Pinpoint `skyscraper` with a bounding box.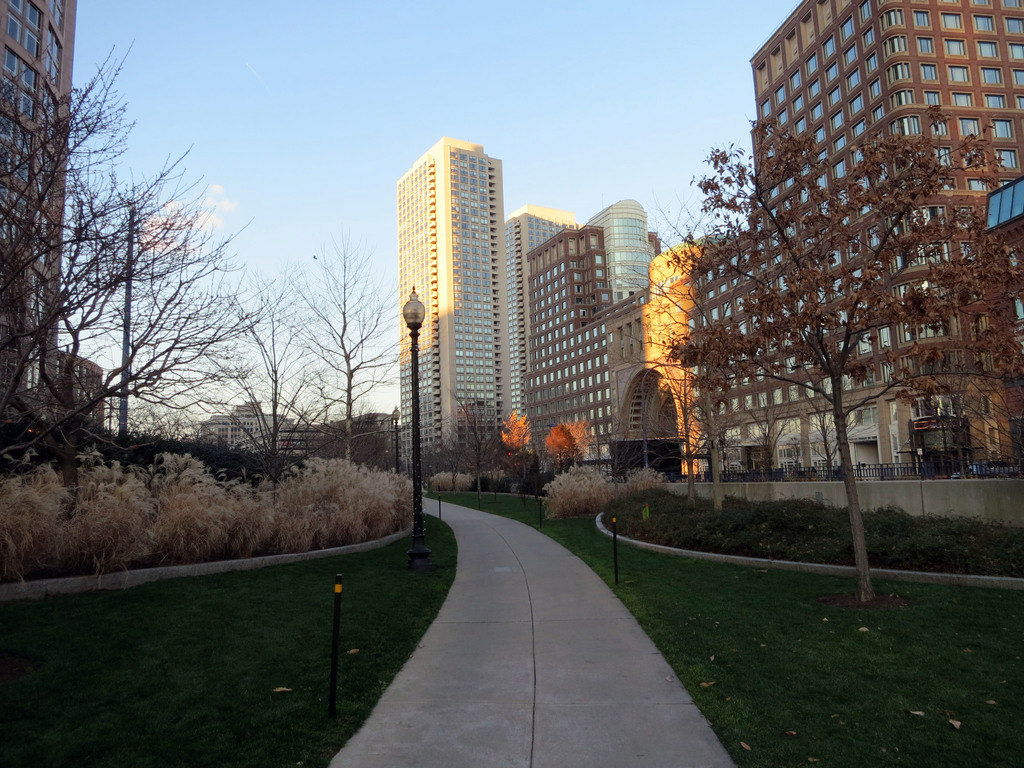
591, 191, 652, 296.
